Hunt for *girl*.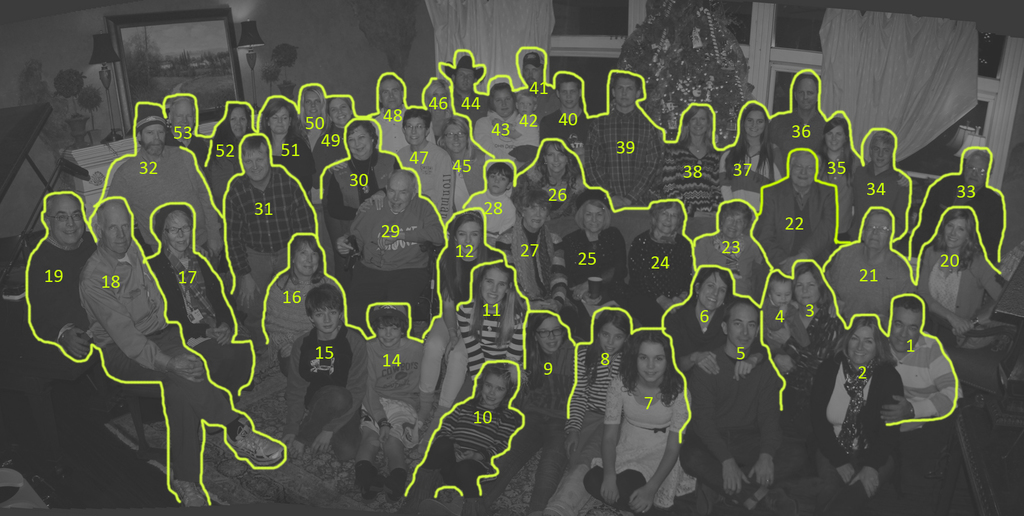
Hunted down at l=429, t=210, r=502, b=403.
